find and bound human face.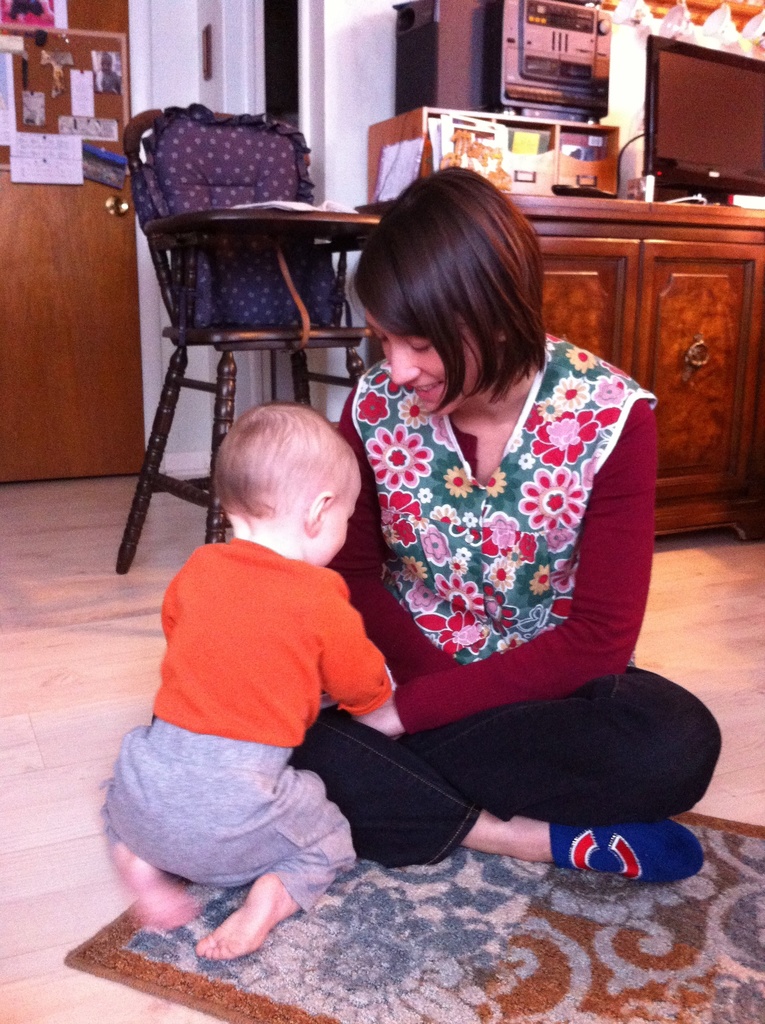
Bound: 320/484/358/572.
